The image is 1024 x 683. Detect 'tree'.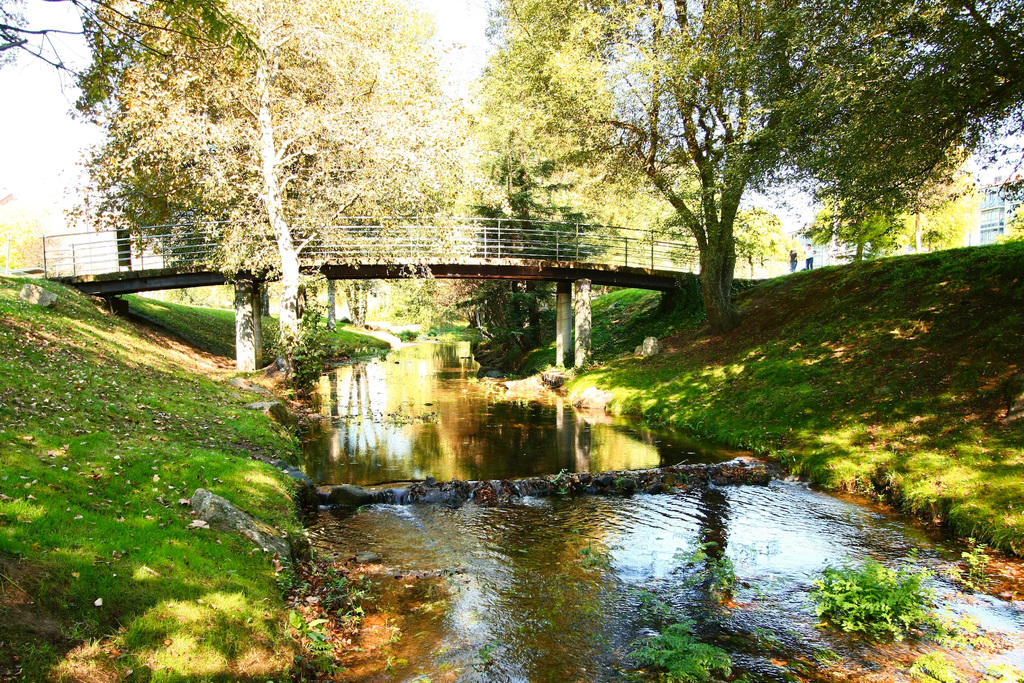
Detection: region(815, 163, 992, 258).
